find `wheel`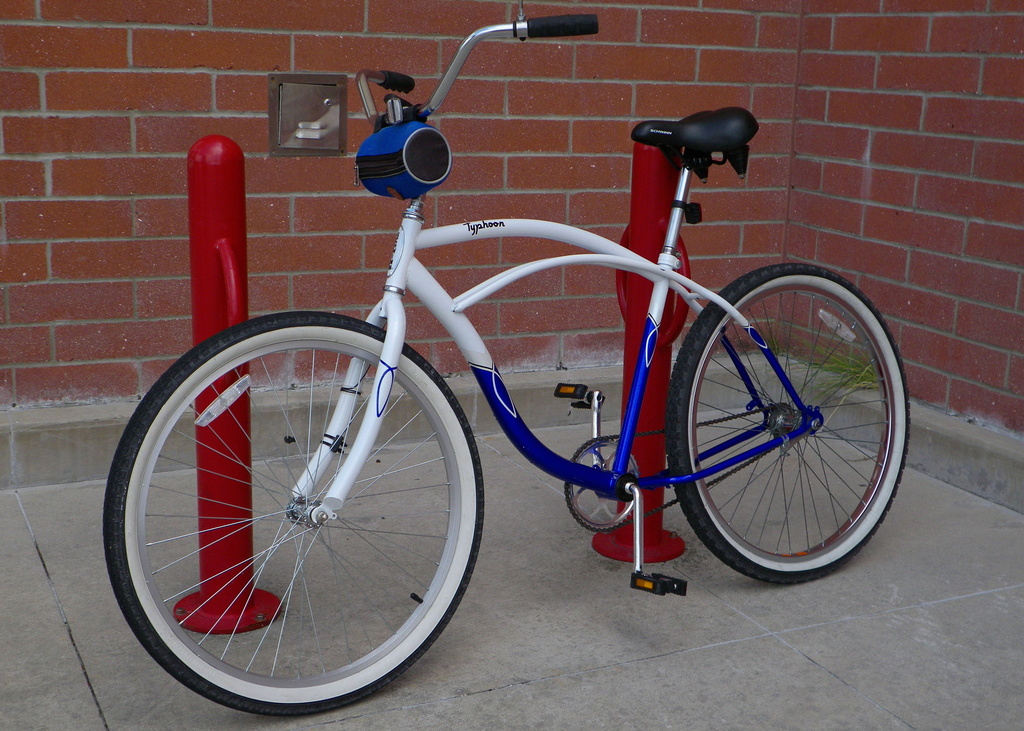
BBox(101, 306, 490, 722)
